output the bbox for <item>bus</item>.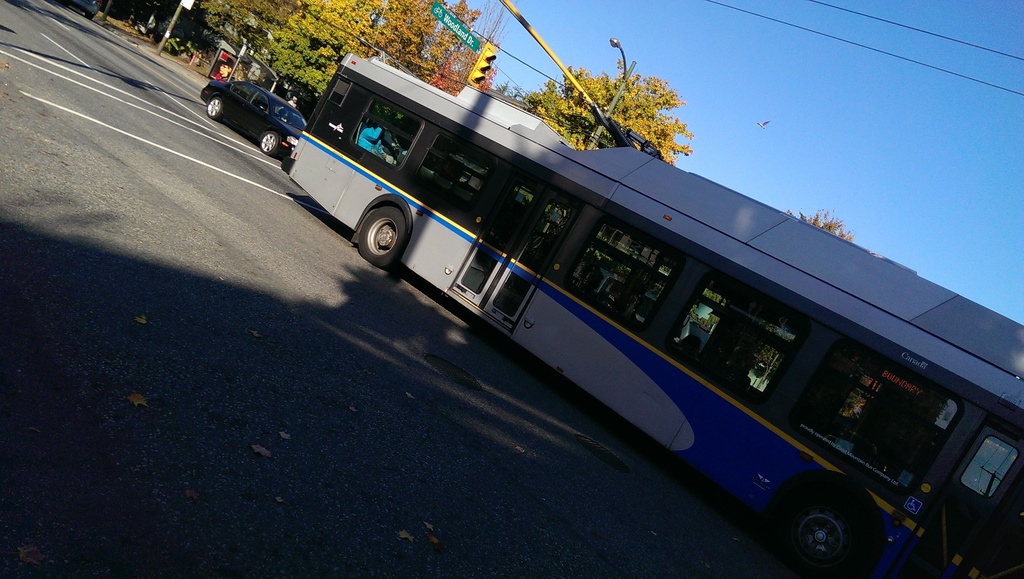
[x1=276, y1=37, x2=1023, y2=578].
